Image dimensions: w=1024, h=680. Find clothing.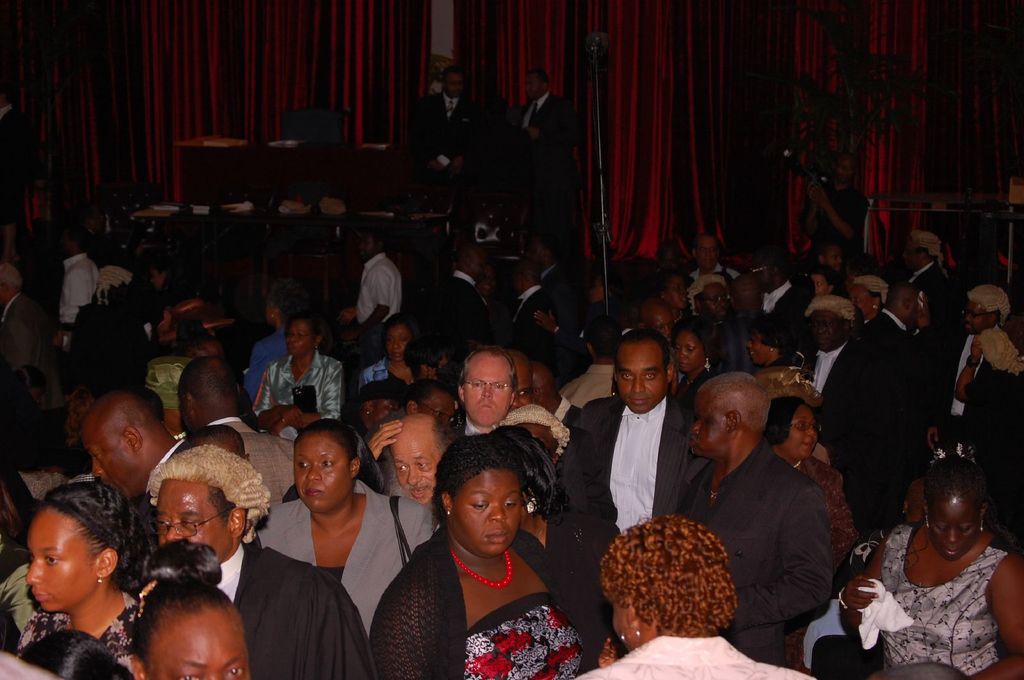
crop(353, 356, 433, 391).
